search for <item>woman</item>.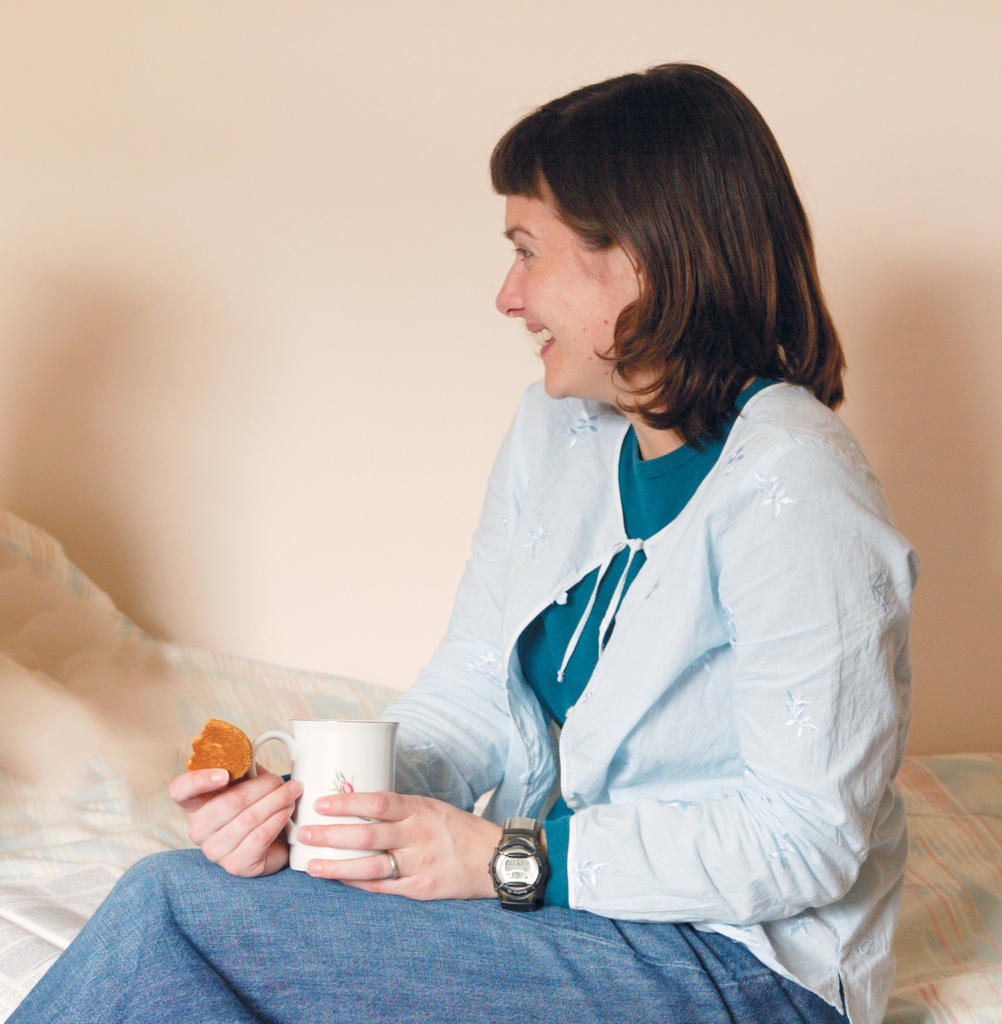
Found at <region>16, 54, 915, 1023</region>.
